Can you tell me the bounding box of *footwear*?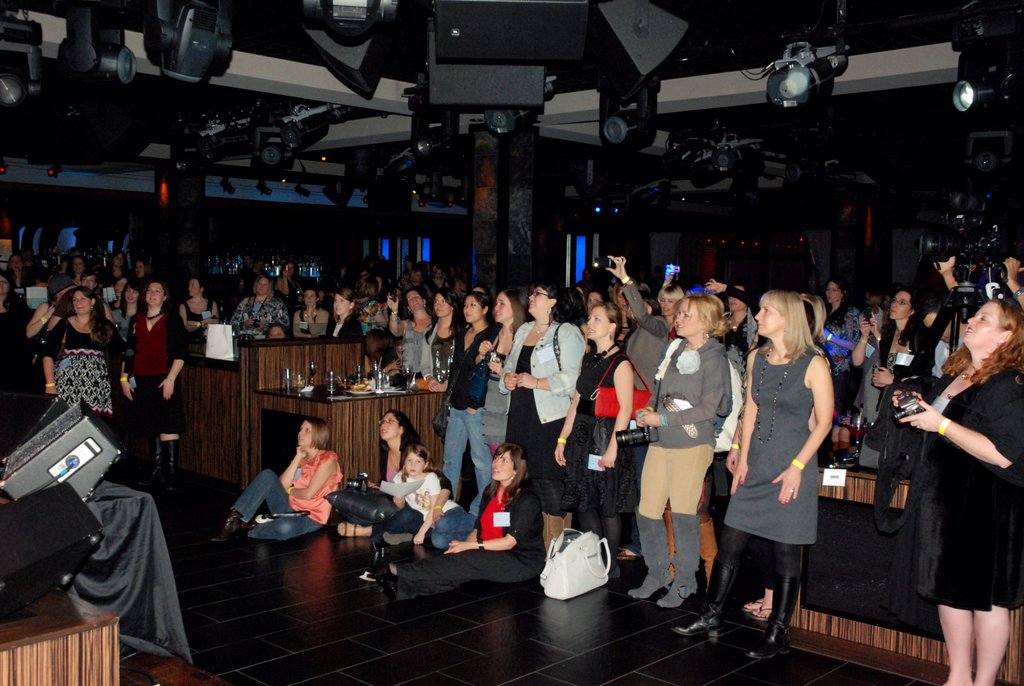
(left=209, top=503, right=244, bottom=542).
